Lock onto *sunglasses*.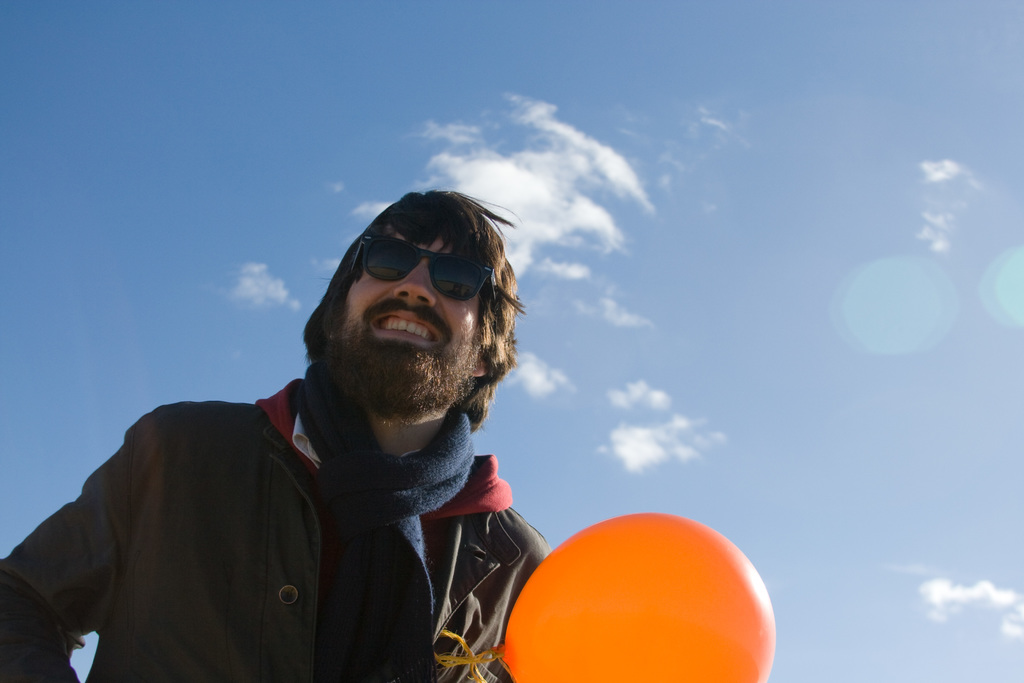
Locked: box(348, 233, 496, 298).
